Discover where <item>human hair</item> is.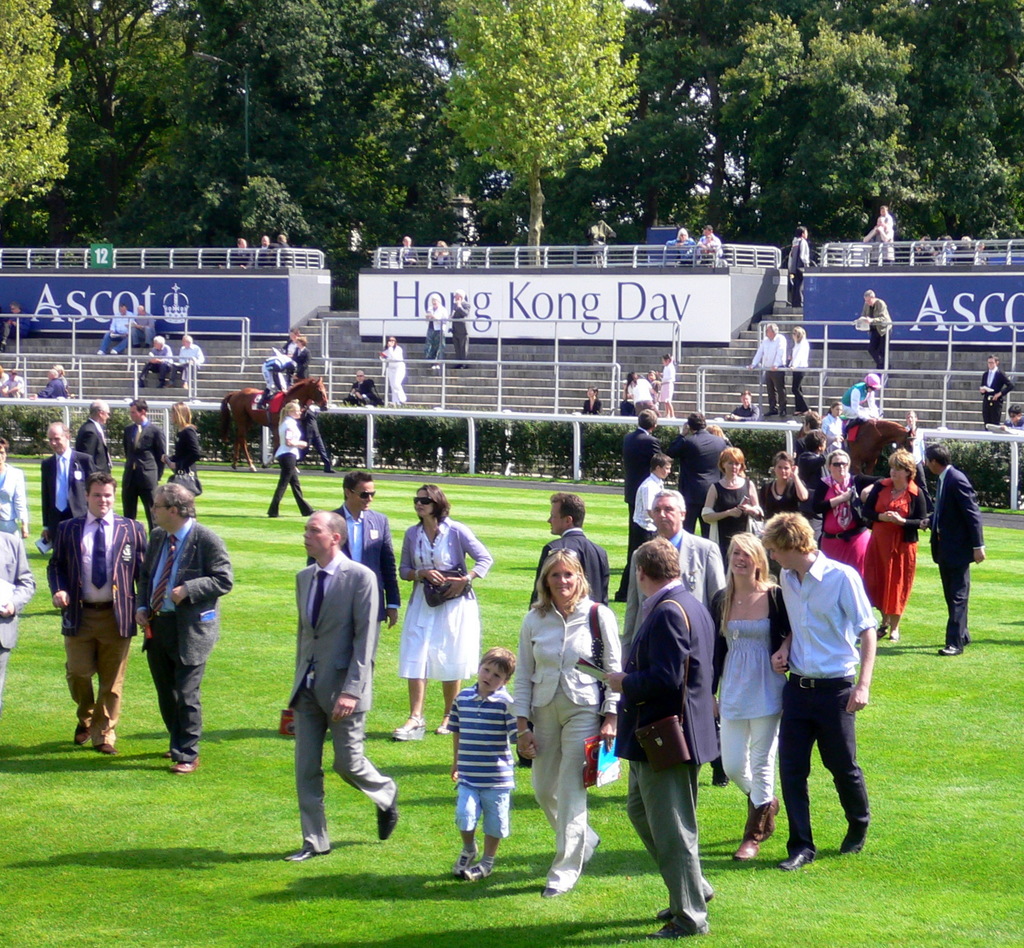
Discovered at [740, 388, 752, 397].
